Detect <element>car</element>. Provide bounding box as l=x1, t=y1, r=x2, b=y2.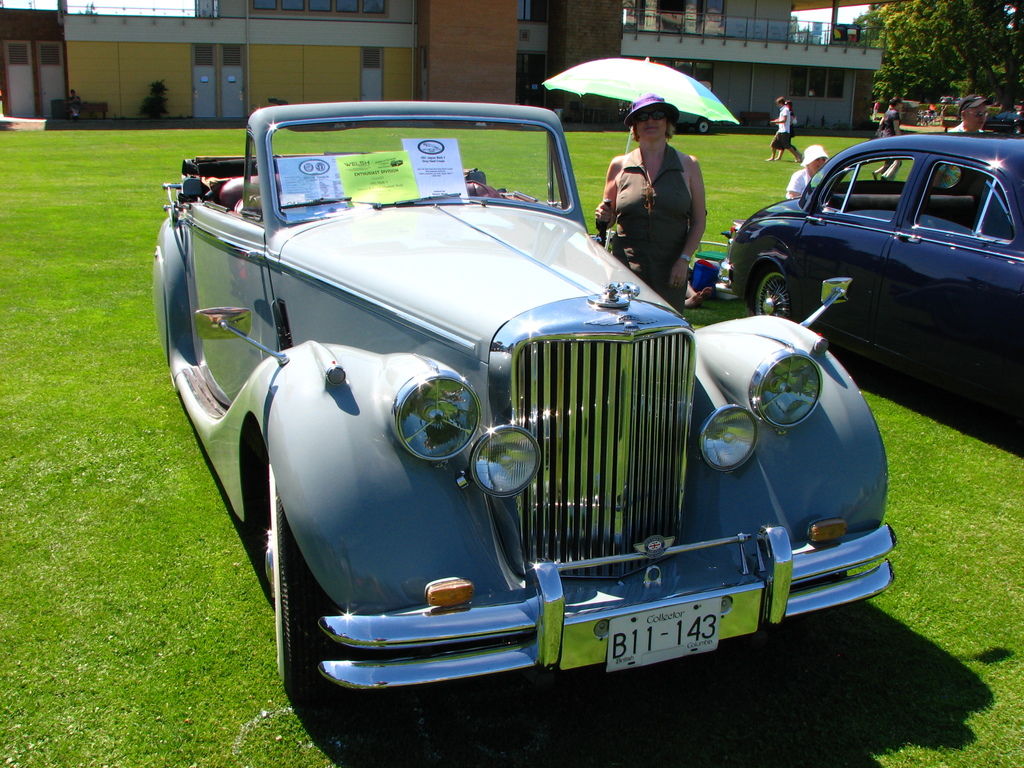
l=989, t=111, r=1023, b=132.
